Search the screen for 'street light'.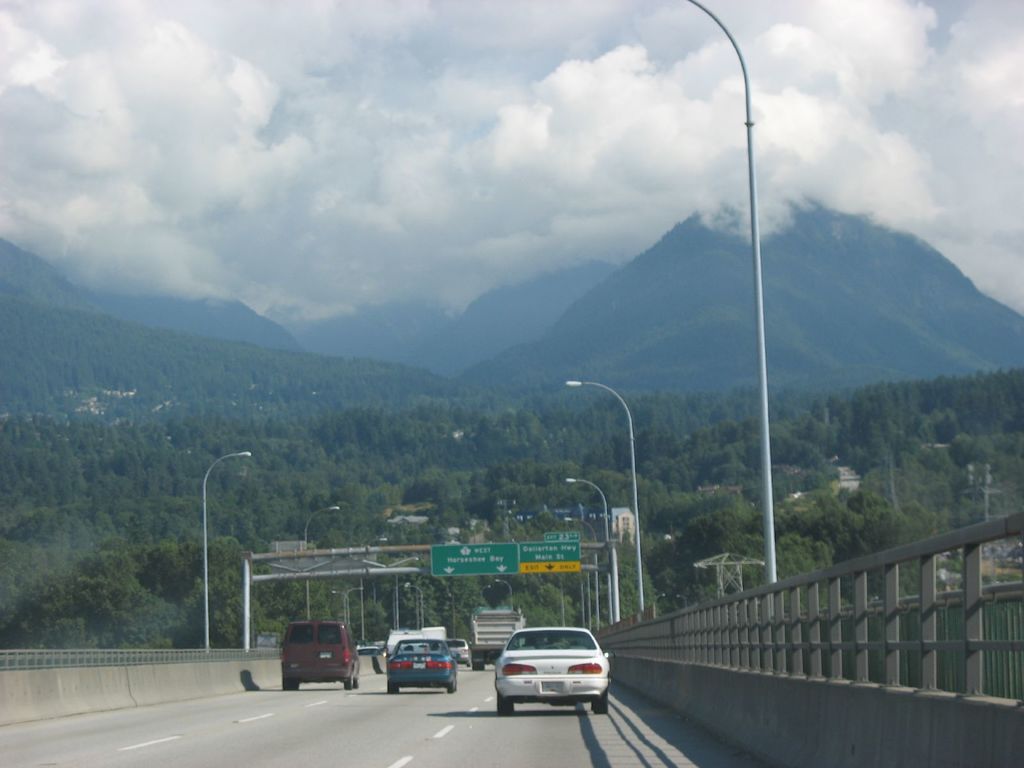
Found at 679, 31, 831, 657.
